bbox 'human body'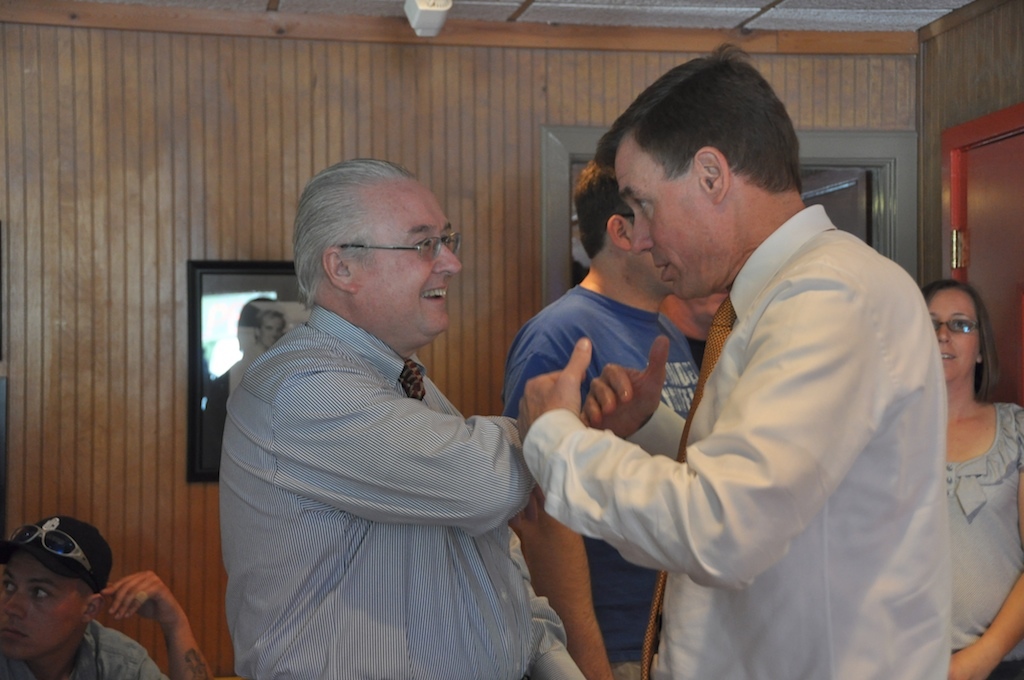
x1=924, y1=279, x2=1023, y2=679
